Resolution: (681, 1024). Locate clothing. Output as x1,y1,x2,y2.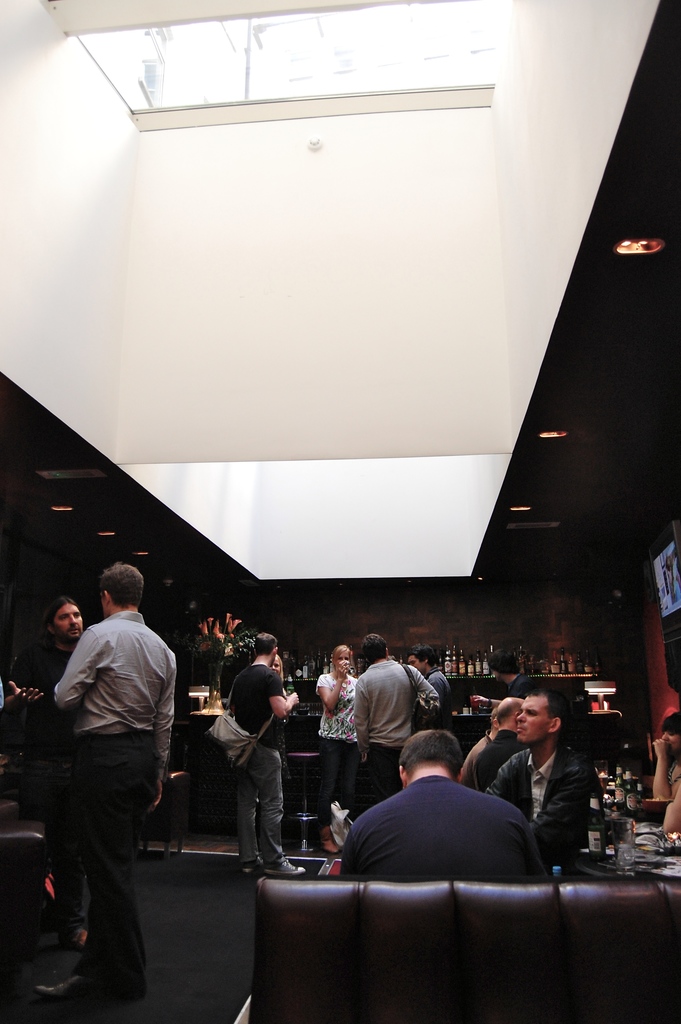
231,662,286,860.
